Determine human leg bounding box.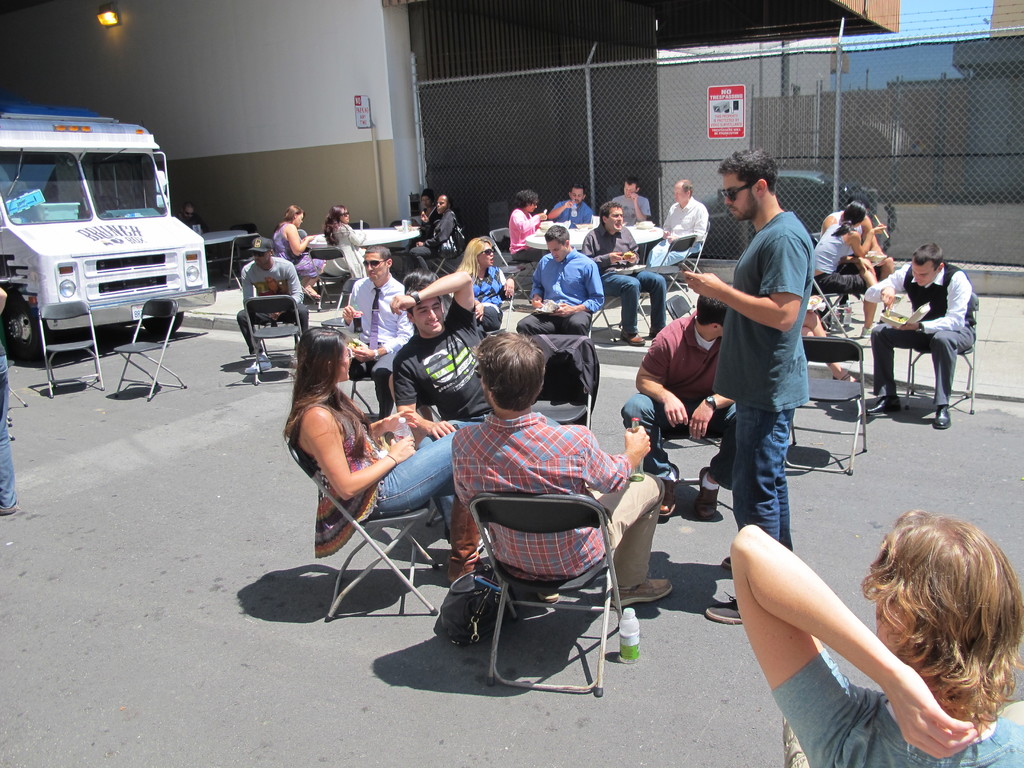
Determined: l=408, t=246, r=439, b=271.
